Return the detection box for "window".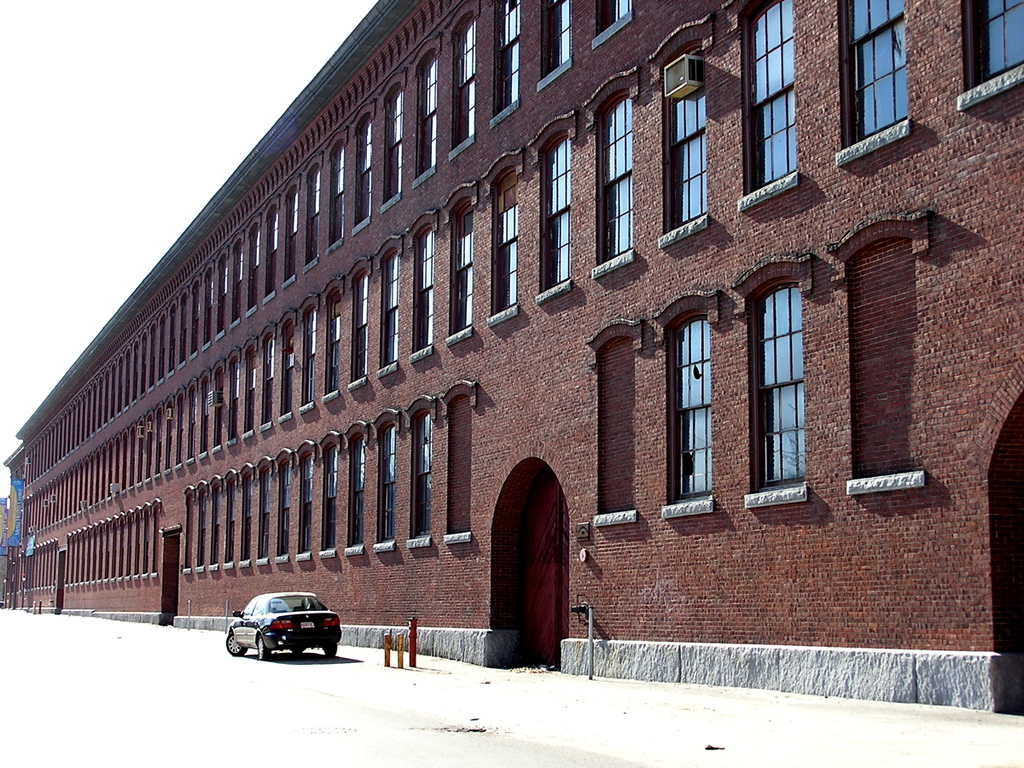
BBox(375, 427, 398, 542).
